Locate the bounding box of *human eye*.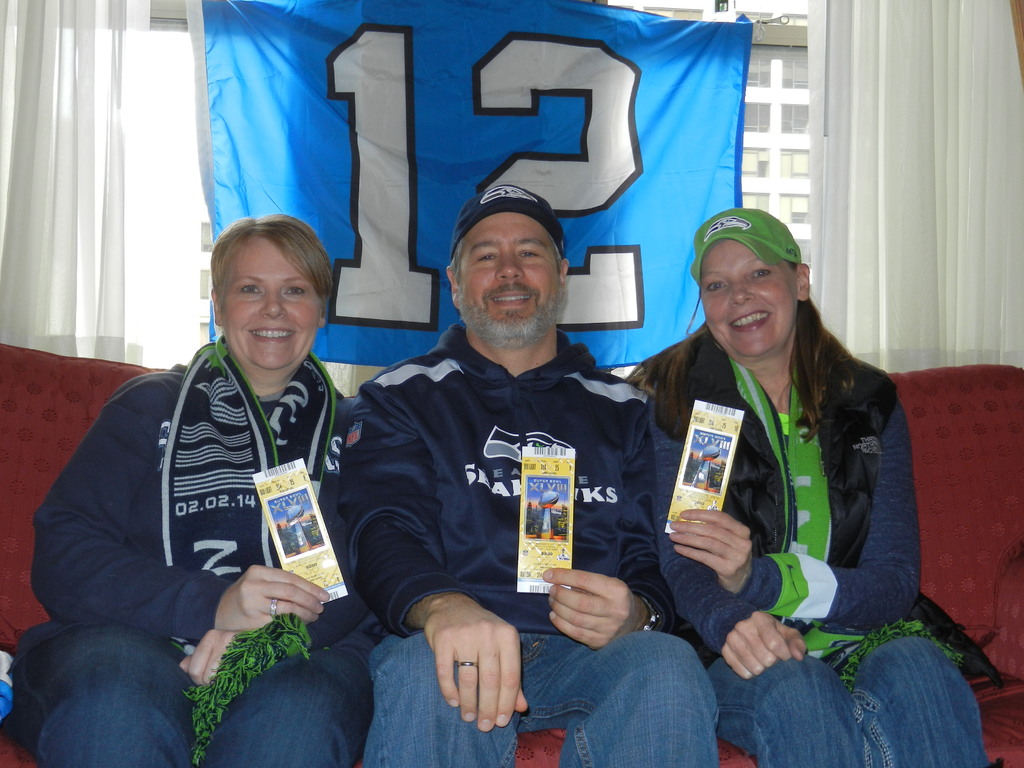
Bounding box: {"x1": 234, "y1": 284, "x2": 263, "y2": 294}.
